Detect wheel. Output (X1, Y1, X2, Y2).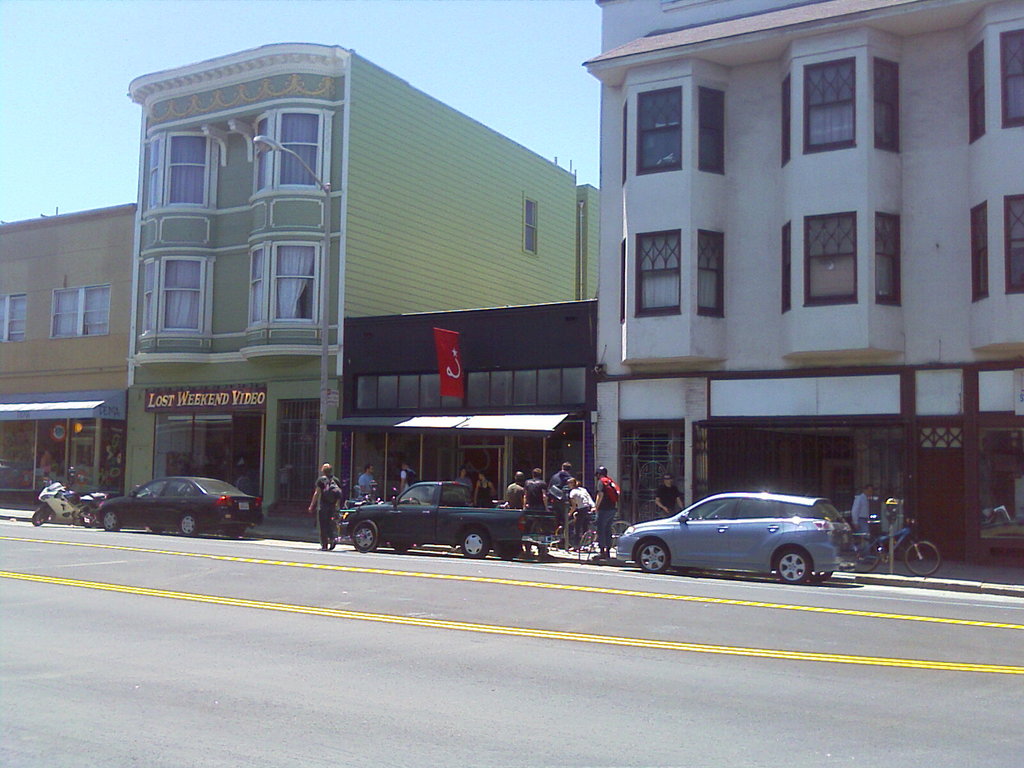
(849, 536, 879, 573).
